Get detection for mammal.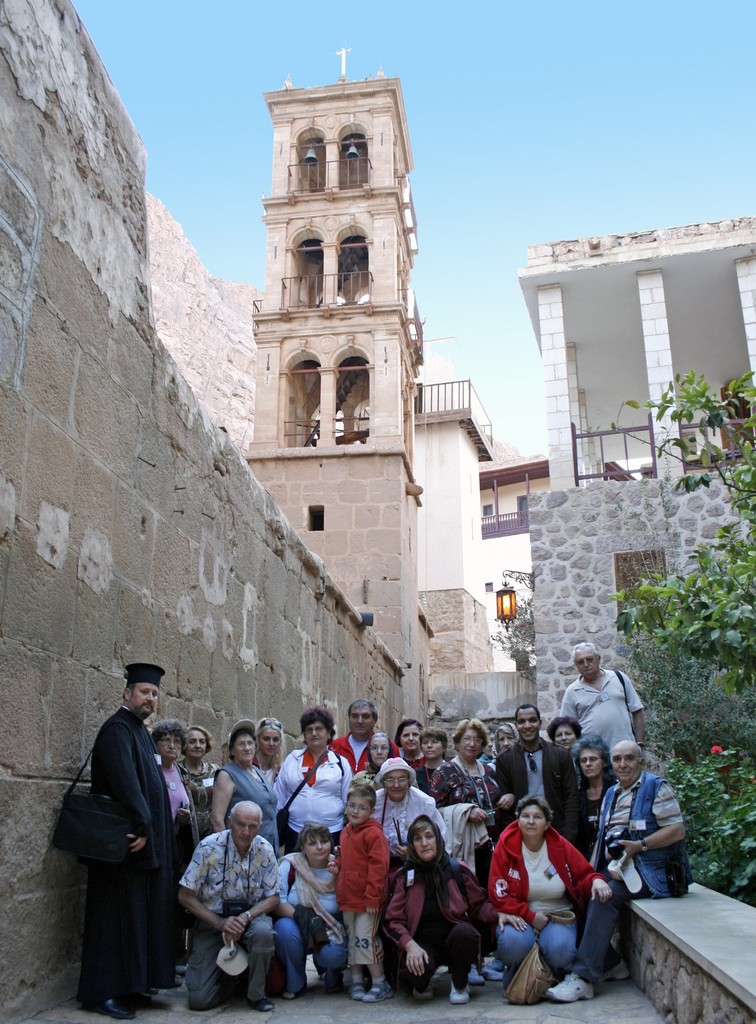
Detection: [x1=327, y1=693, x2=380, y2=775].
